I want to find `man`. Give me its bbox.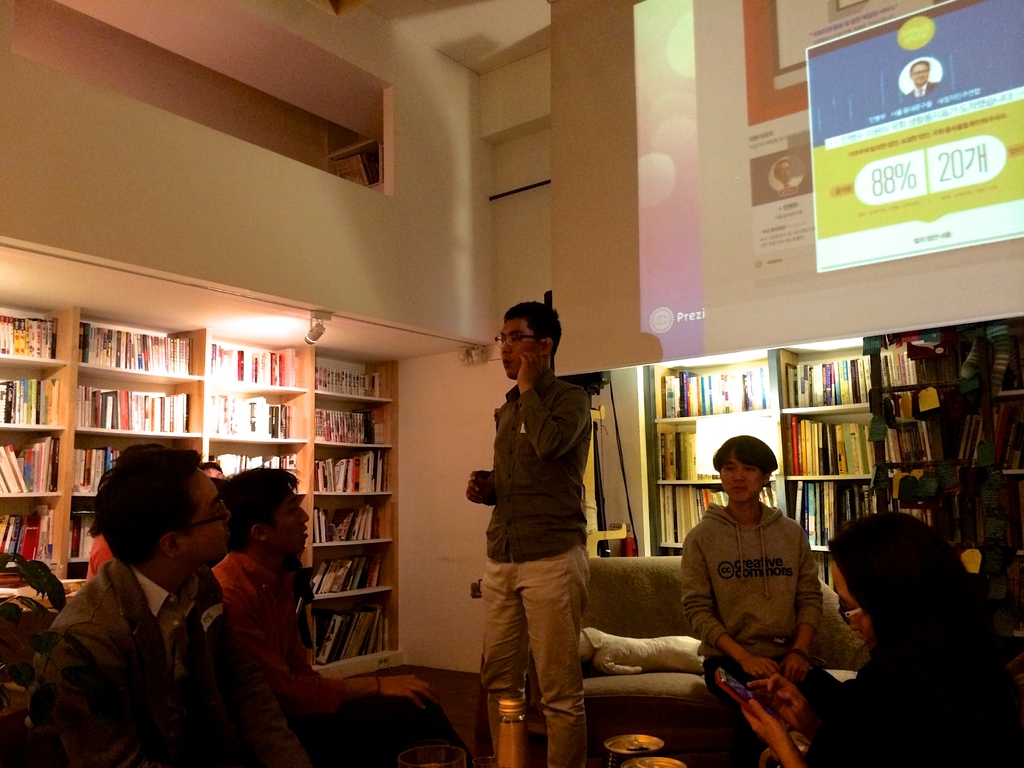
l=207, t=468, r=469, b=767.
